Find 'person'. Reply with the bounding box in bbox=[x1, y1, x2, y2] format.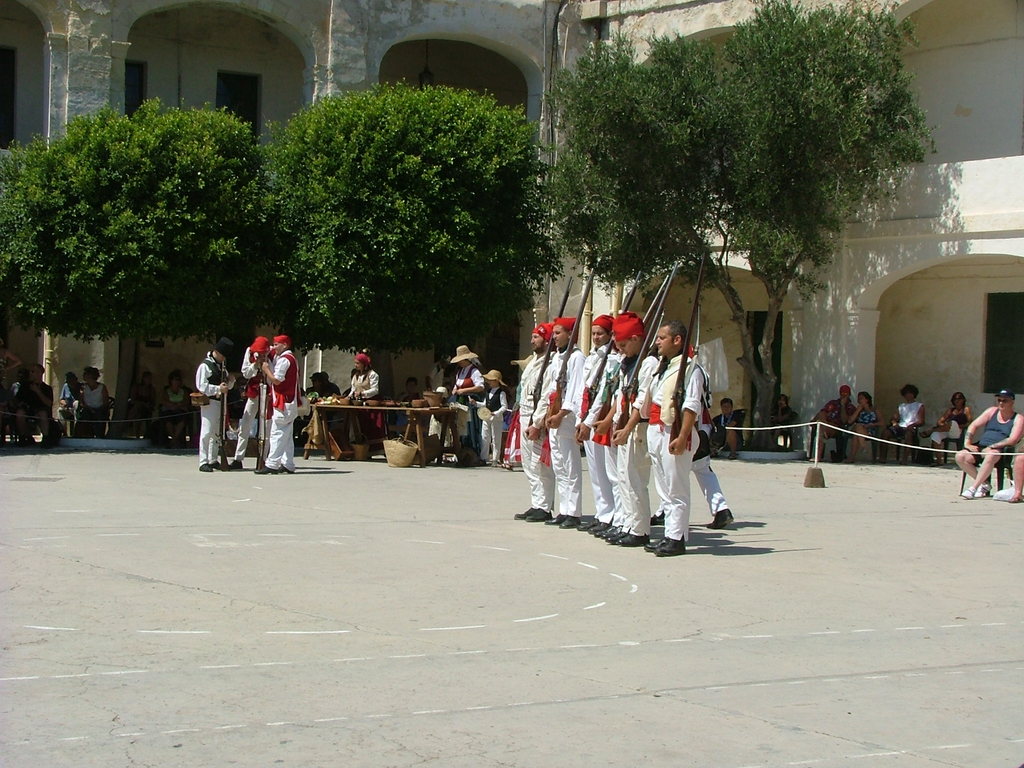
bbox=[809, 381, 854, 468].
